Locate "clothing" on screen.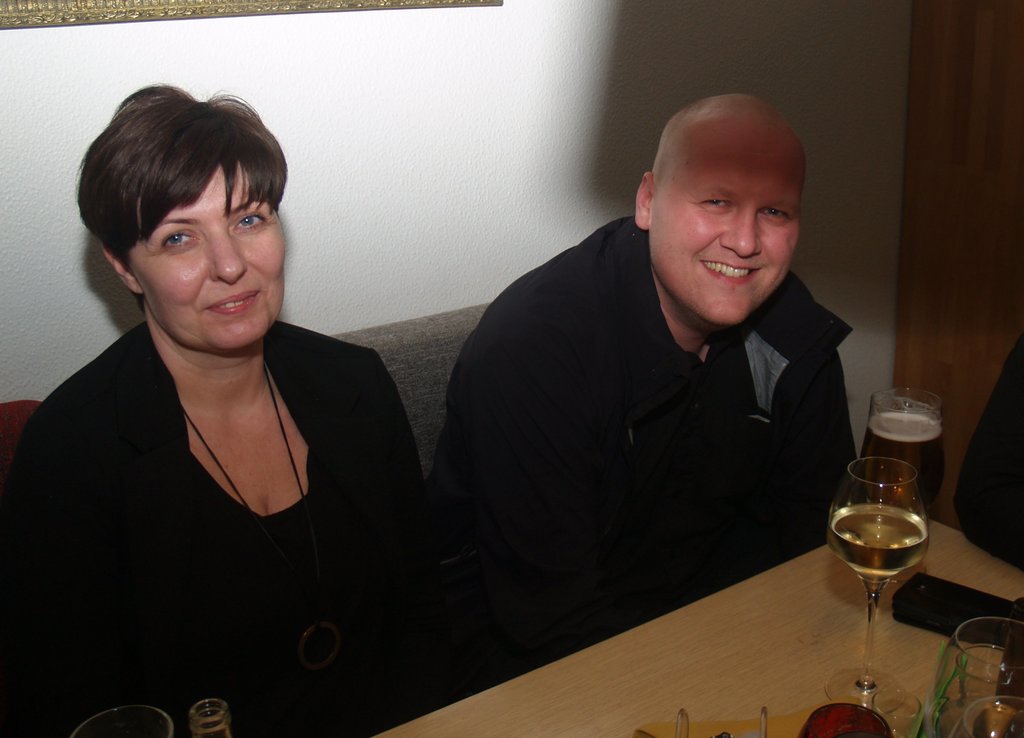
On screen at (left=0, top=323, right=520, bottom=737).
